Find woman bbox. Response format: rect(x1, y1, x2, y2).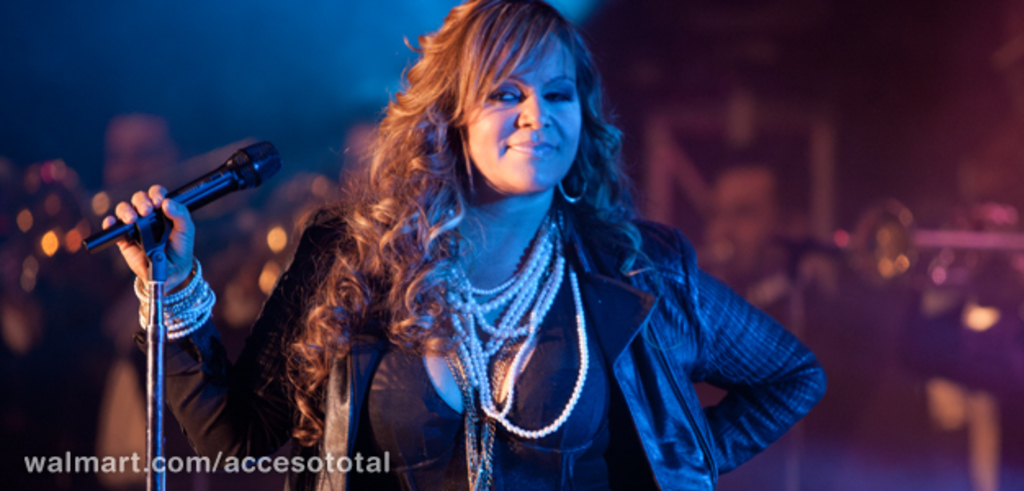
rect(103, 0, 824, 489).
